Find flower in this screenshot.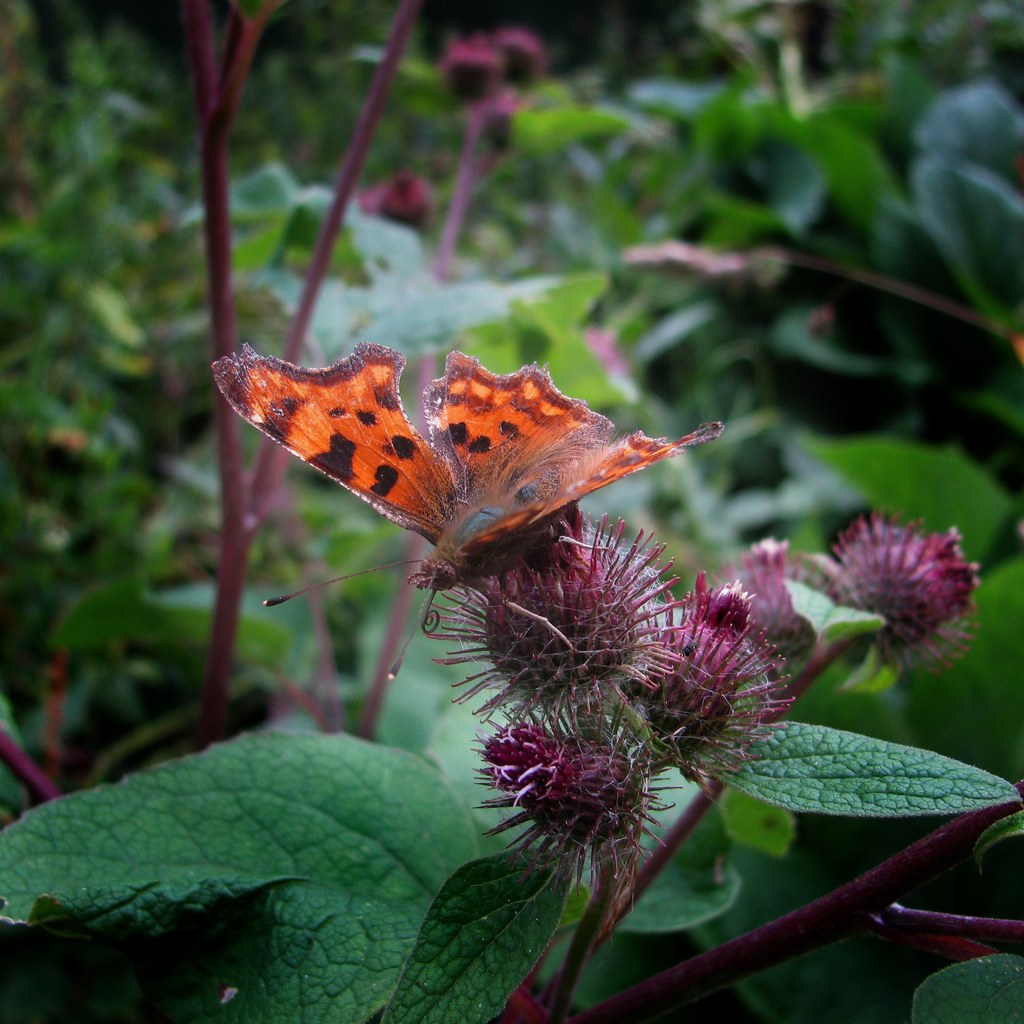
The bounding box for flower is [431,502,698,743].
